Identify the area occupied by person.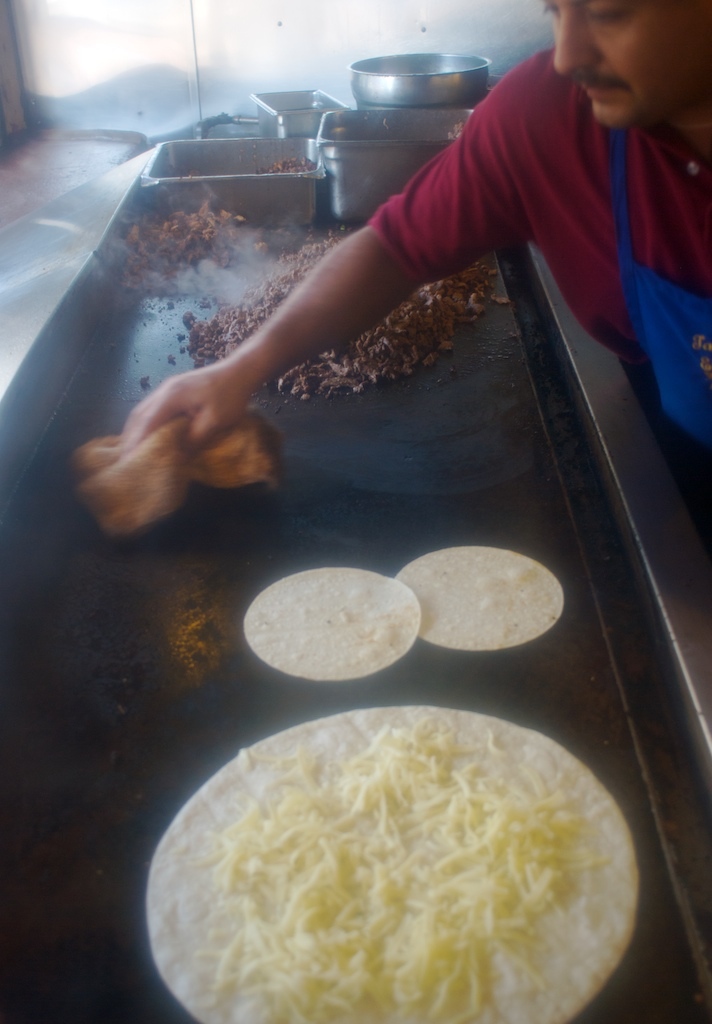
Area: left=124, top=0, right=711, bottom=577.
